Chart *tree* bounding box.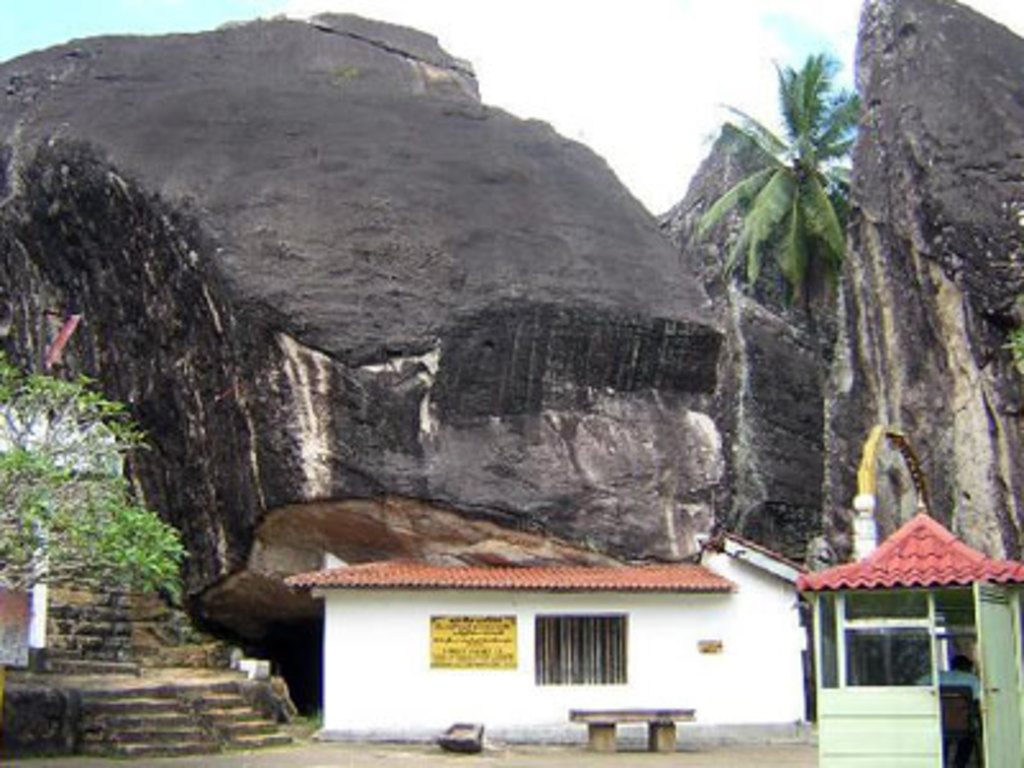
Charted: left=0, top=366, right=184, bottom=609.
